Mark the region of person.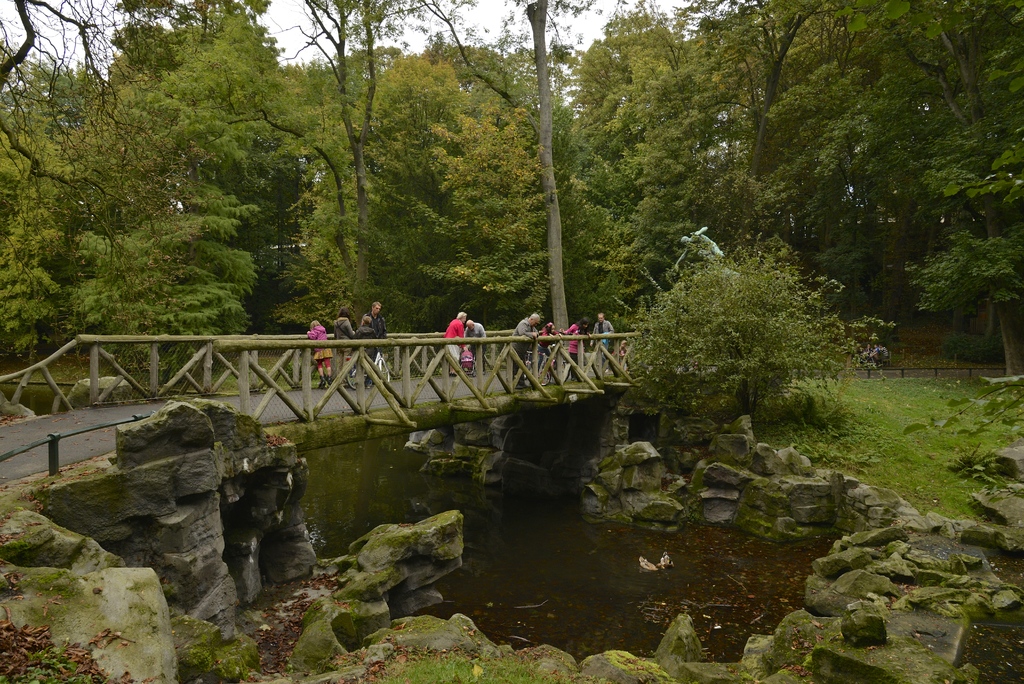
Region: BBox(442, 311, 467, 375).
